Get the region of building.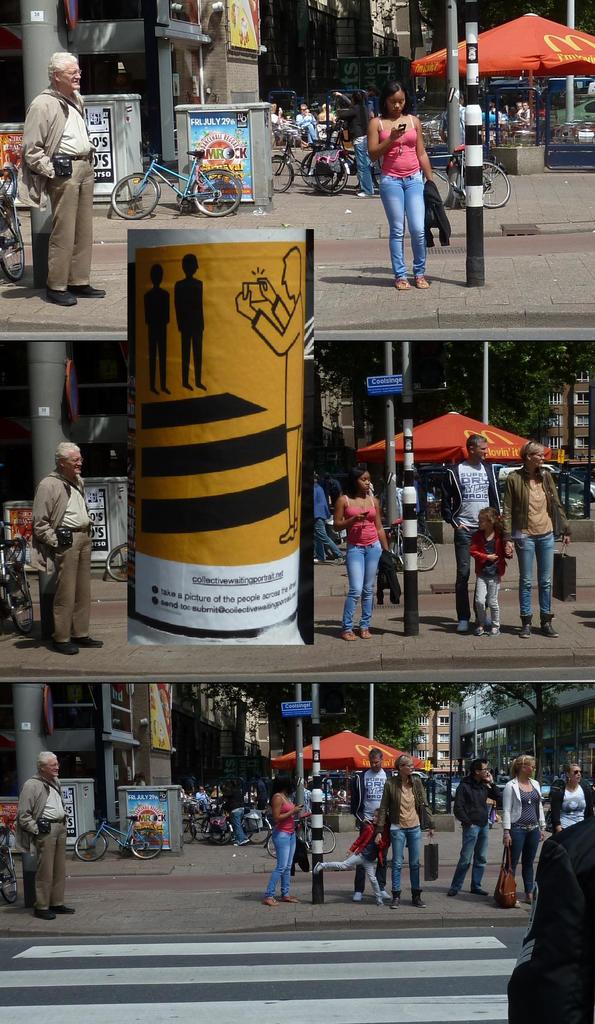
bbox=[1, 0, 262, 168].
